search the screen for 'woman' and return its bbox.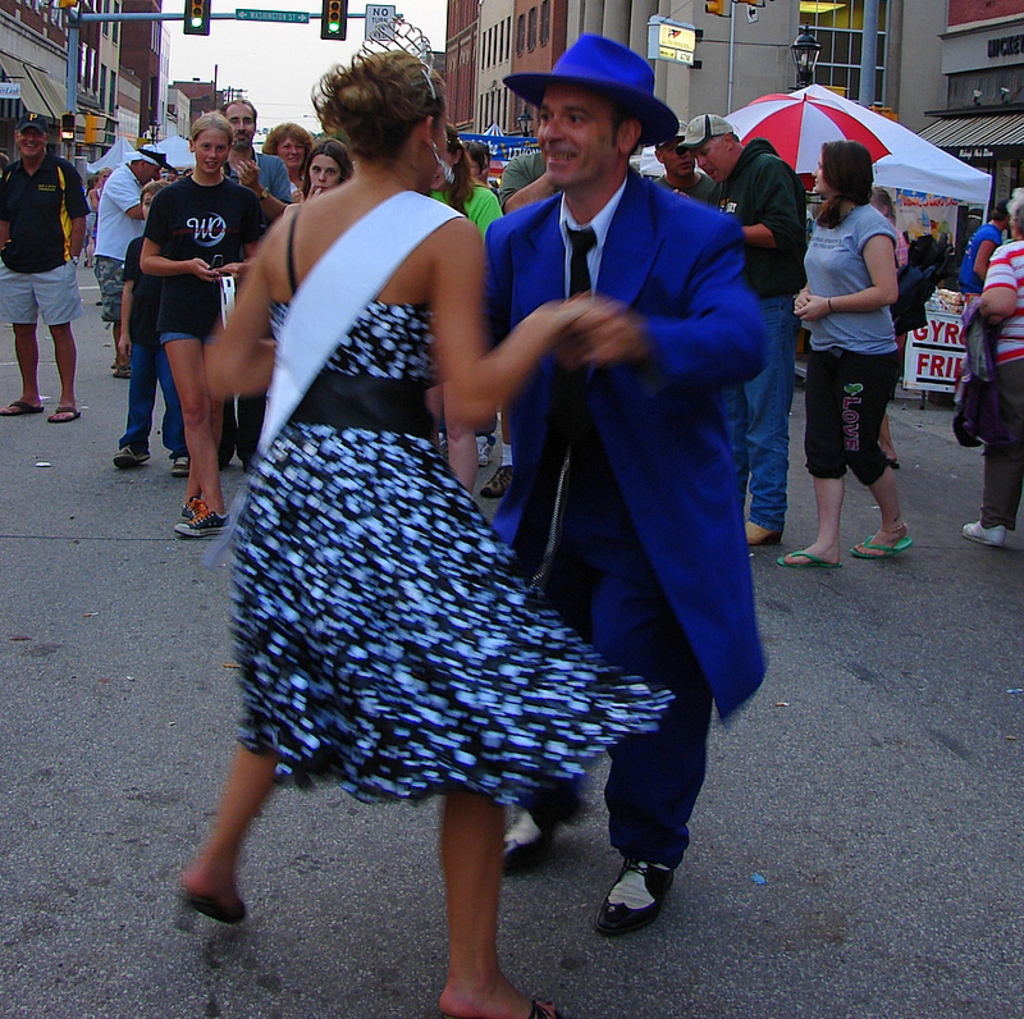
Found: [947,200,1010,297].
